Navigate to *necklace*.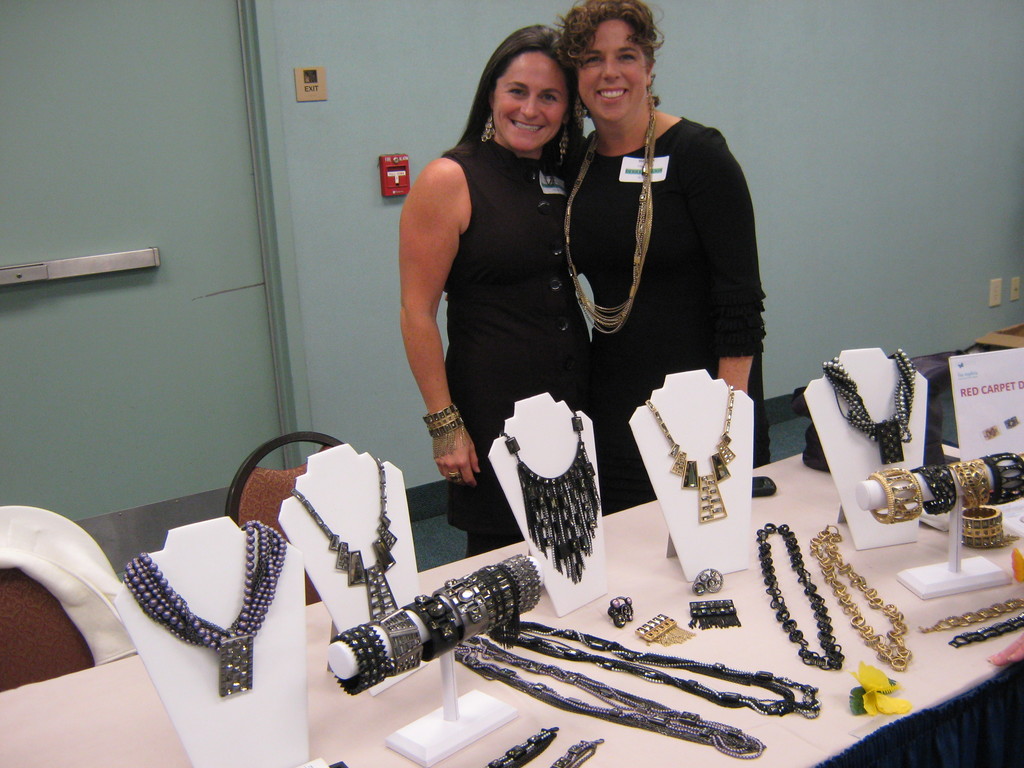
Navigation target: pyautogui.locateOnScreen(134, 525, 300, 703).
